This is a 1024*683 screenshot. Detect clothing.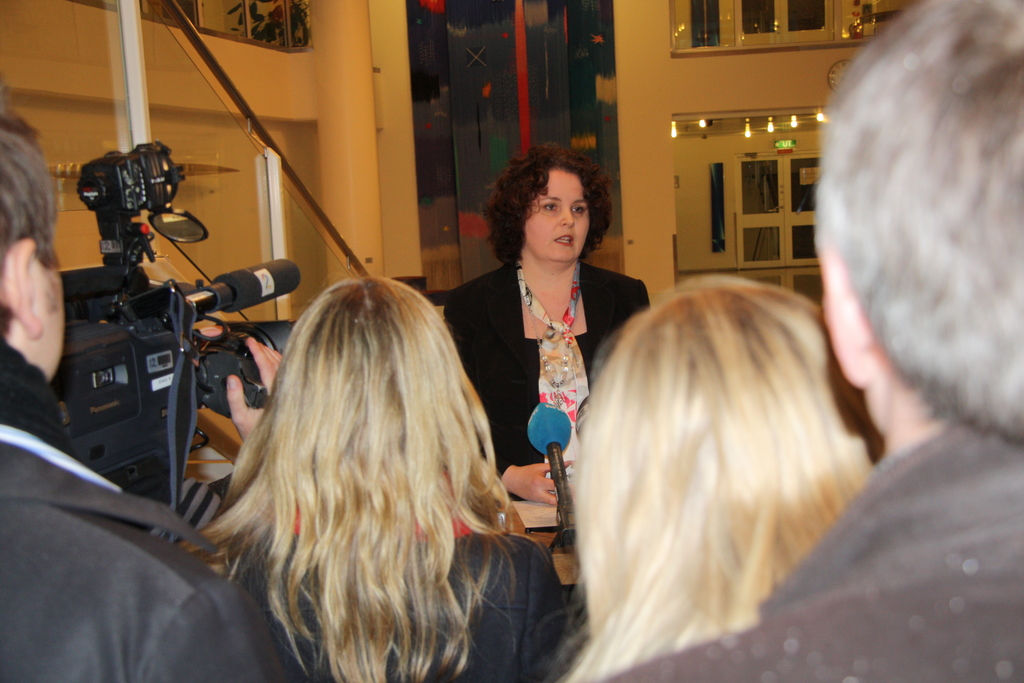
detection(0, 345, 335, 682).
